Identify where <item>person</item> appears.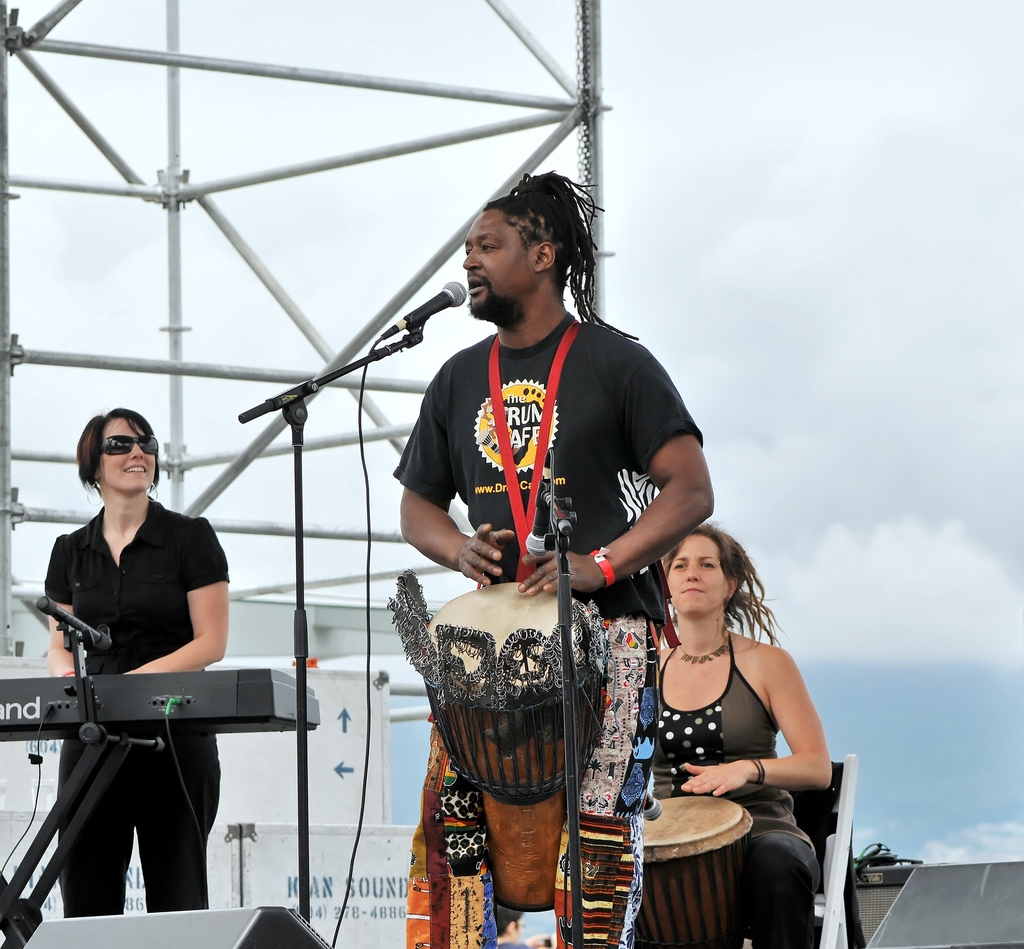
Appears at (44, 406, 230, 921).
